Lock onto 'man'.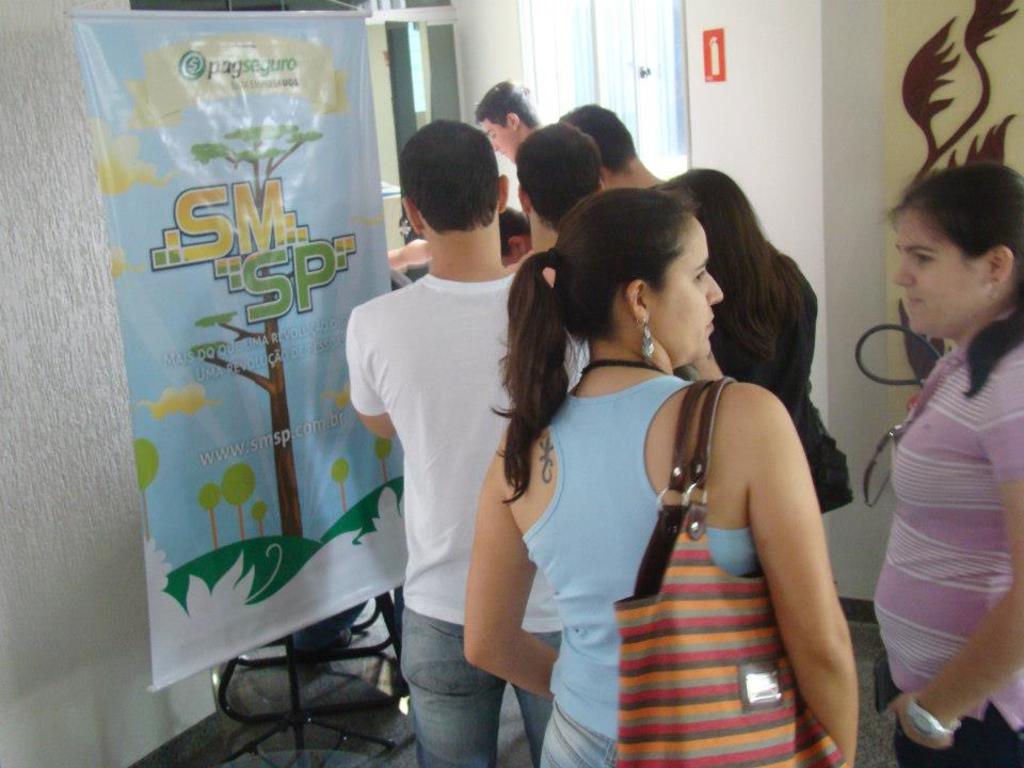
Locked: box=[467, 79, 550, 161].
